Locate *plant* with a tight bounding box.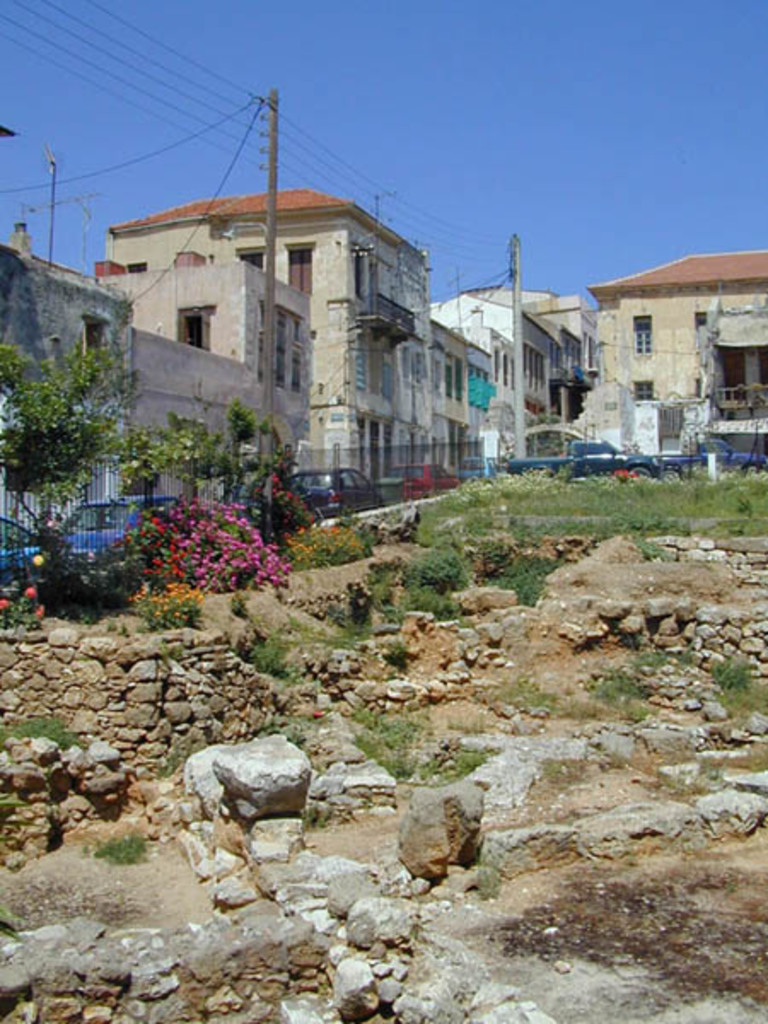
locate(703, 654, 749, 691).
